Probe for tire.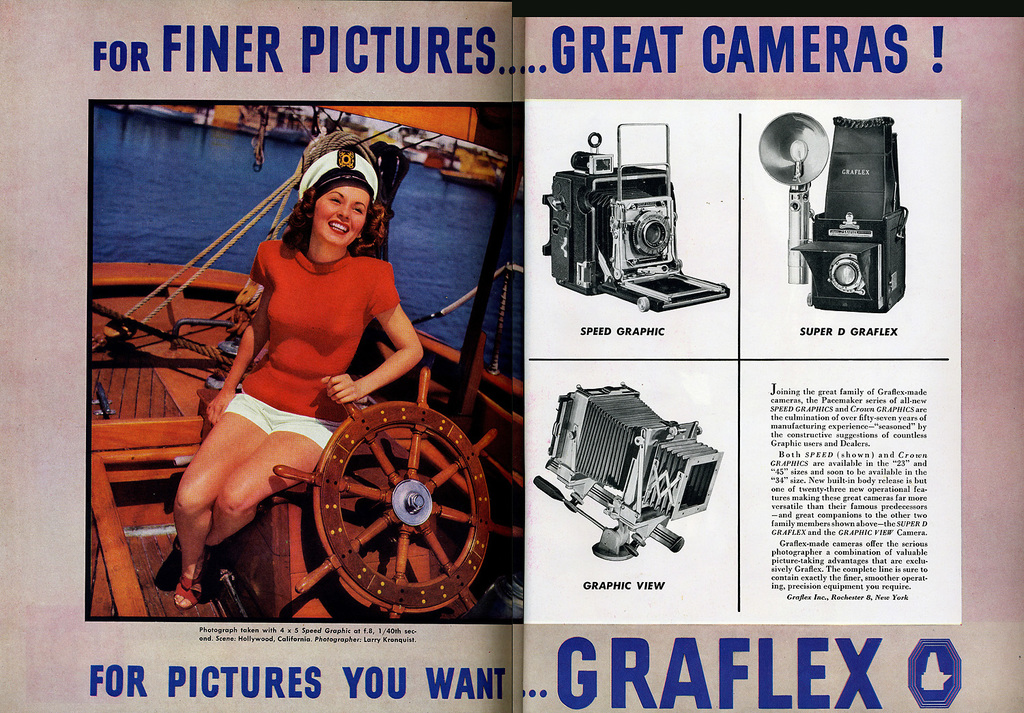
Probe result: <box>806,291,814,304</box>.
